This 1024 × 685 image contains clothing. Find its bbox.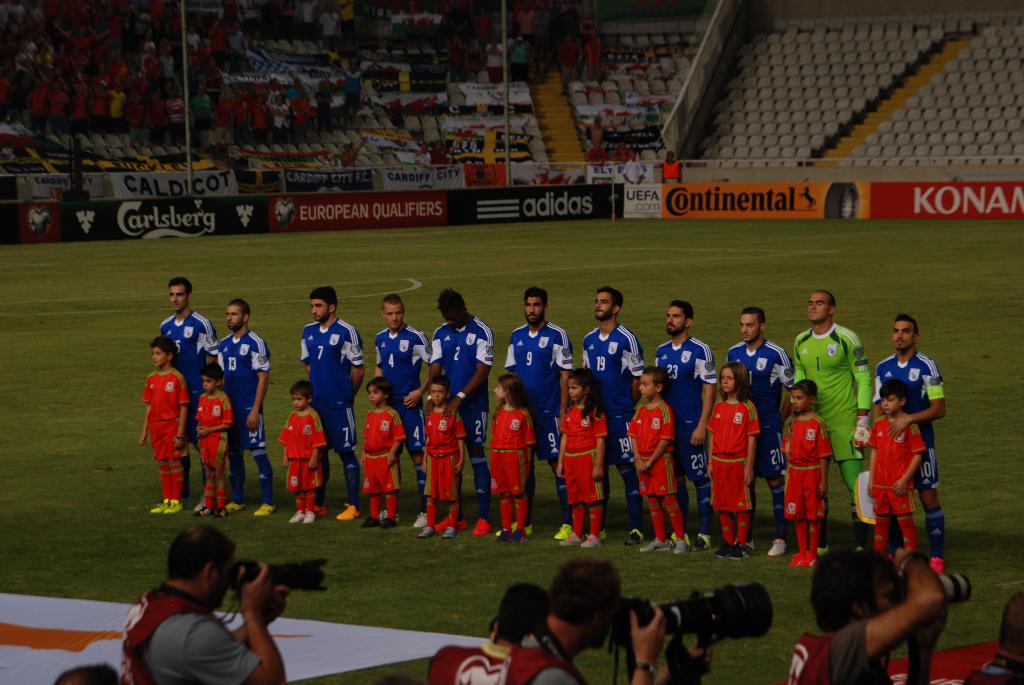
Rect(369, 317, 422, 450).
